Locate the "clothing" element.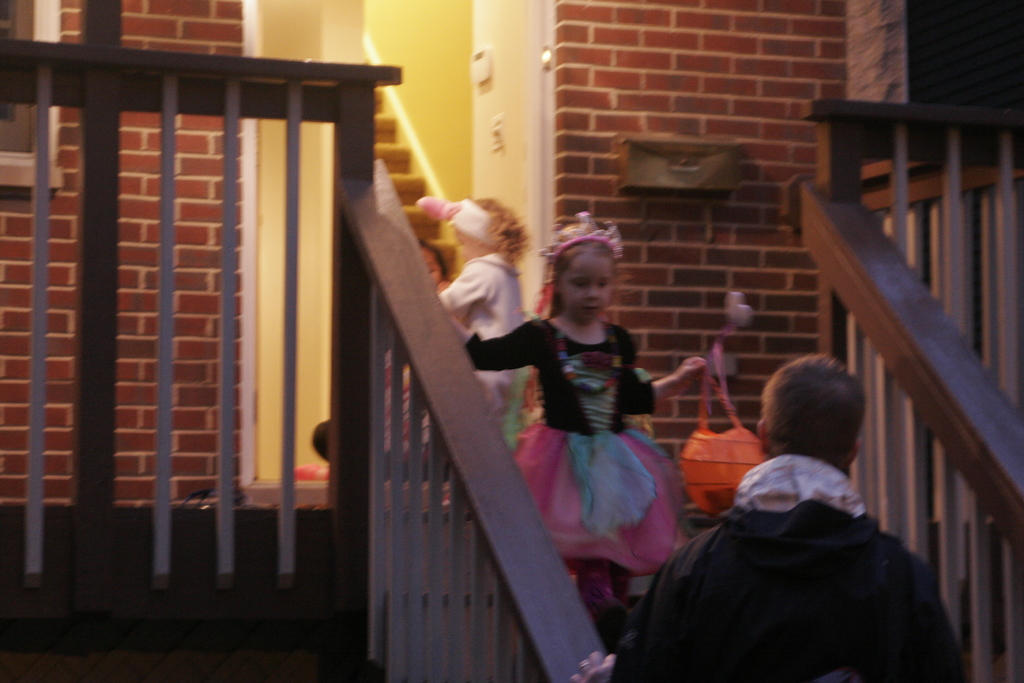
Element bbox: 463:315:683:597.
